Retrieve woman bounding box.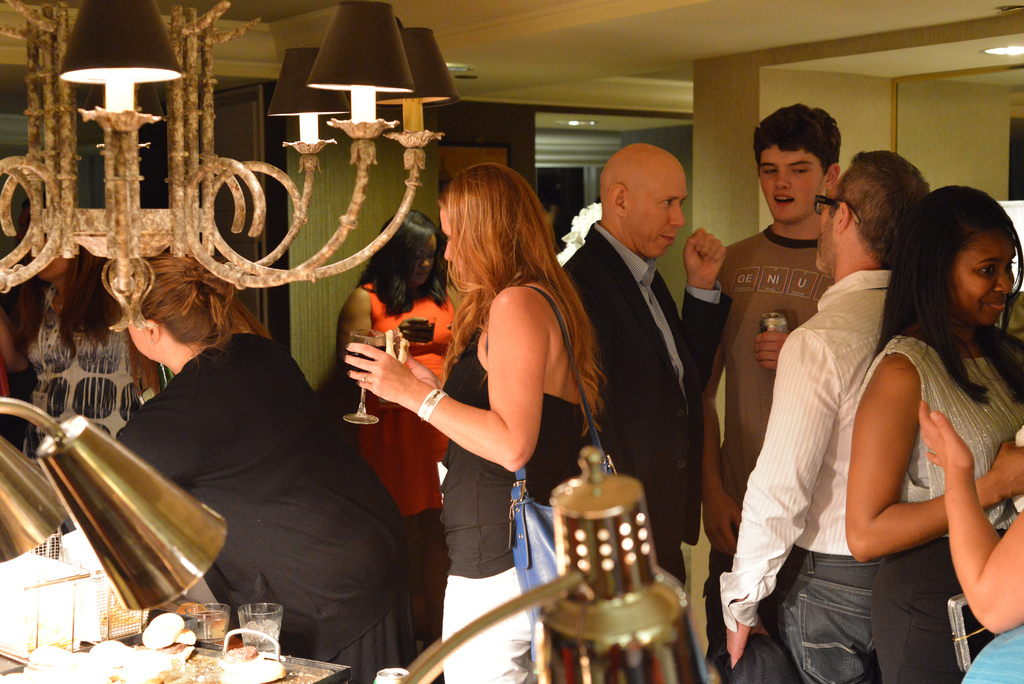
Bounding box: <region>0, 203, 164, 537</region>.
